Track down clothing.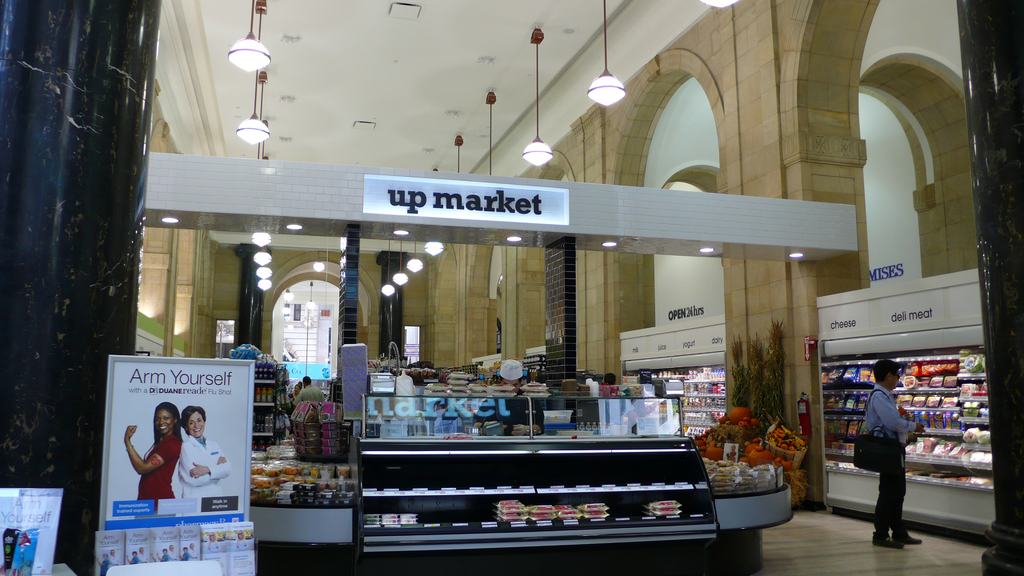
Tracked to (136, 550, 150, 563).
